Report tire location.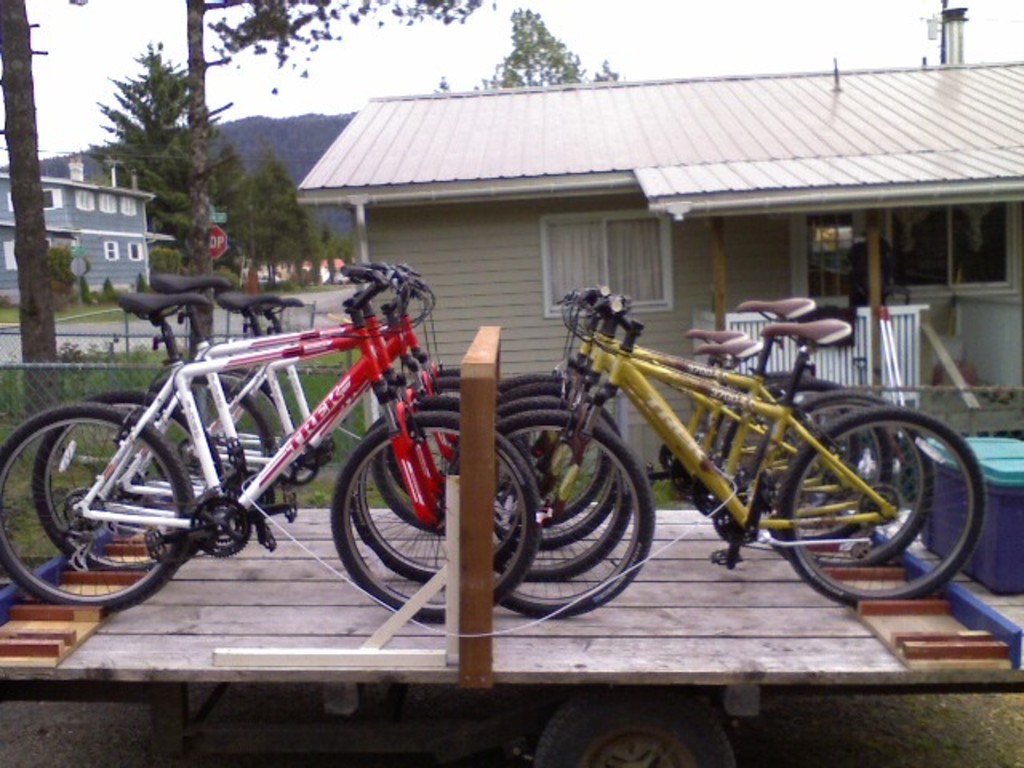
Report: BBox(704, 373, 840, 464).
